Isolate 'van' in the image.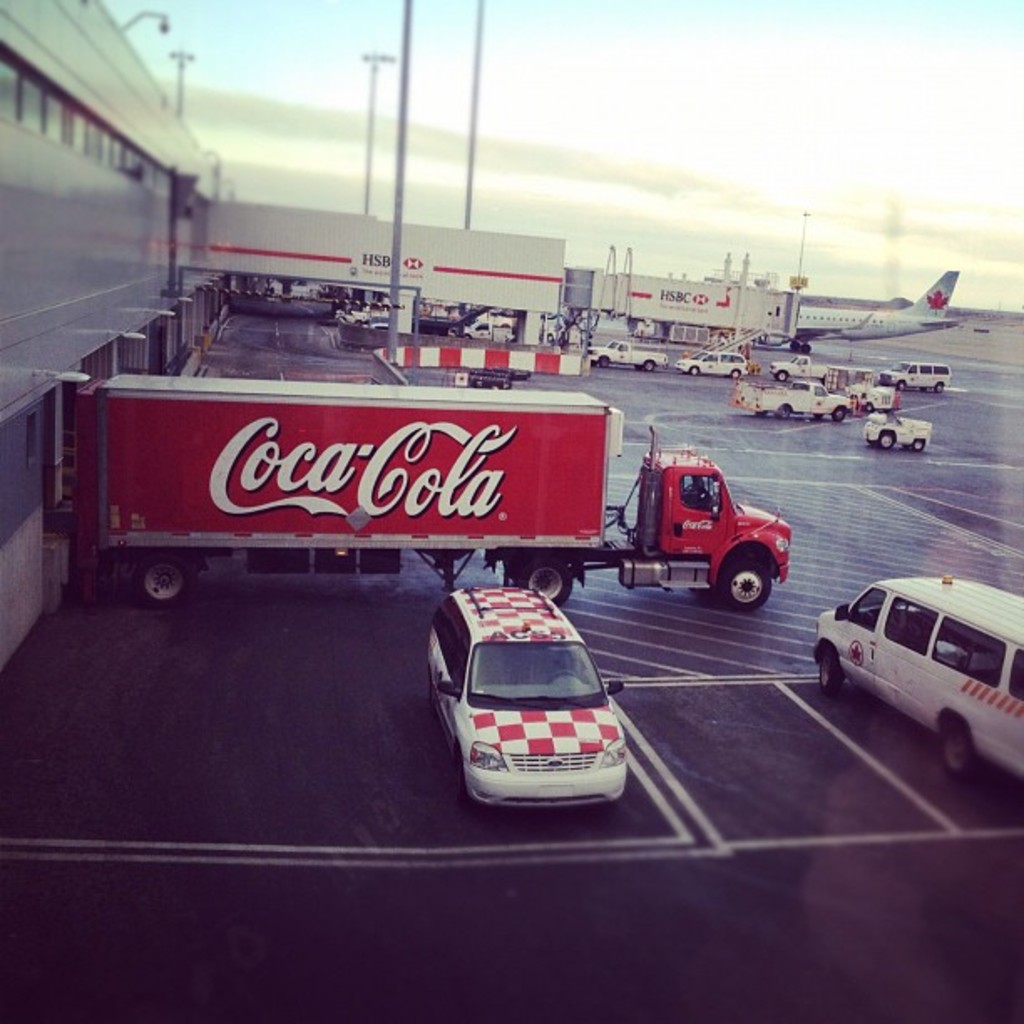
Isolated region: detection(673, 348, 751, 375).
